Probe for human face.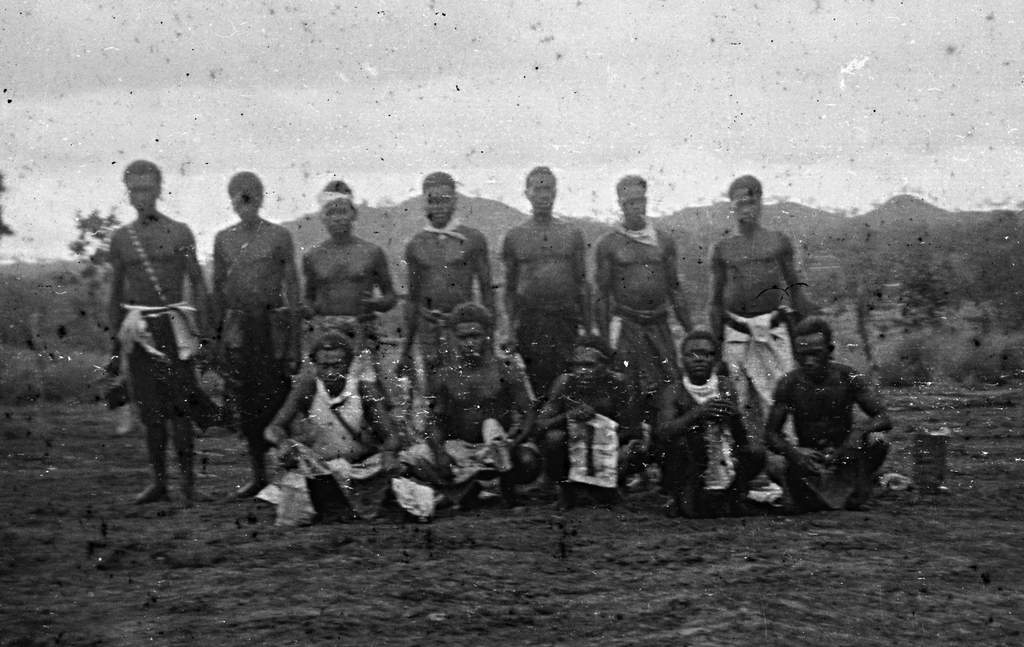
Probe result: l=131, t=173, r=161, b=214.
